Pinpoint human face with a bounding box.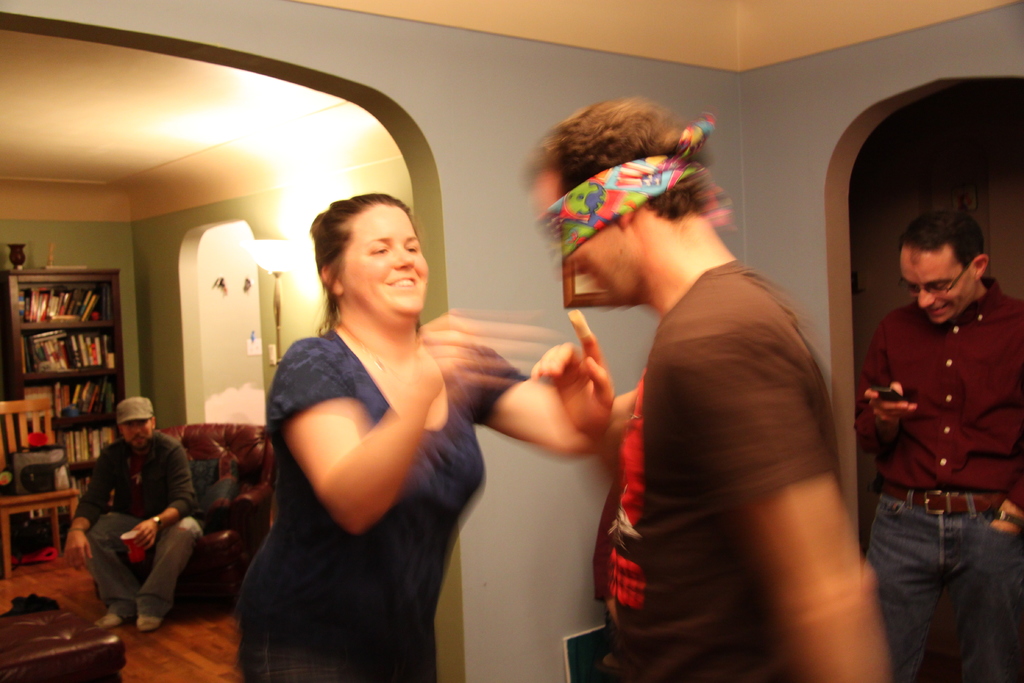
<bbox>899, 253, 977, 320</bbox>.
